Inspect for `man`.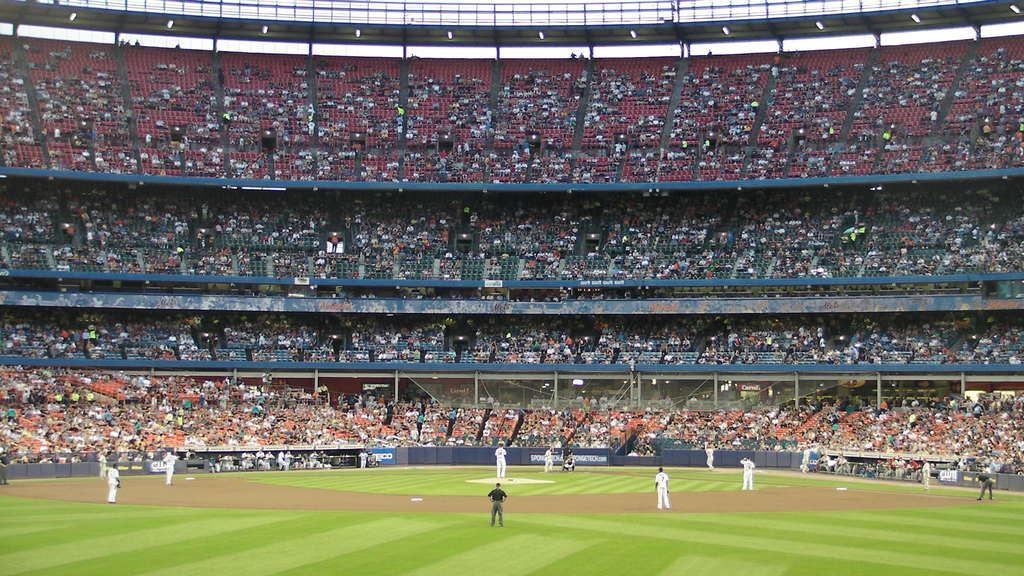
Inspection: [257,451,266,465].
